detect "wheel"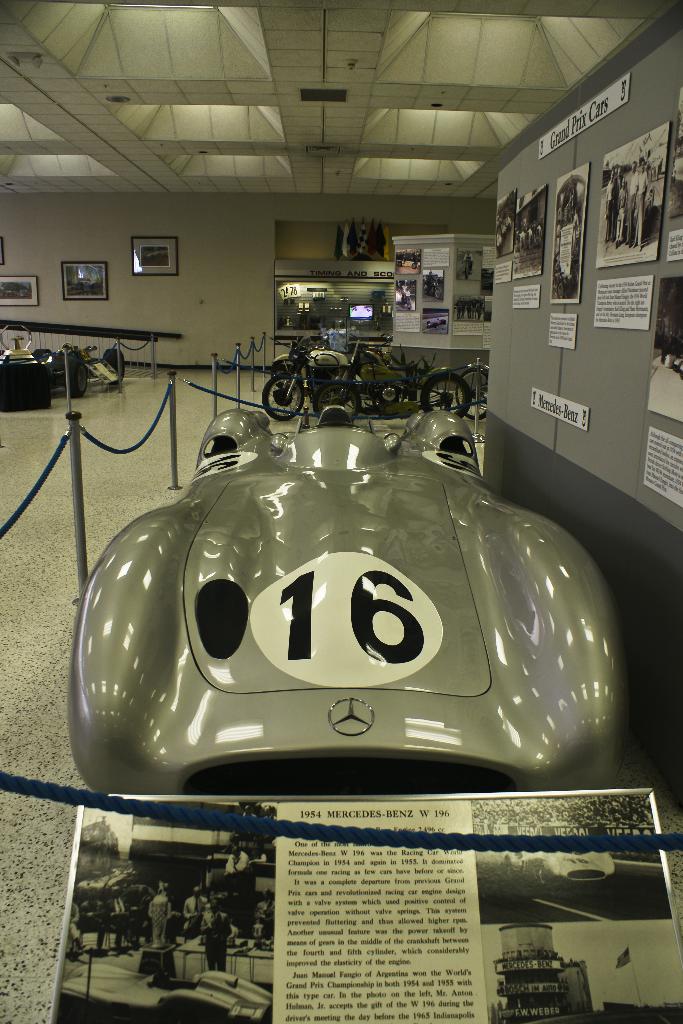
bbox=(422, 375, 477, 417)
